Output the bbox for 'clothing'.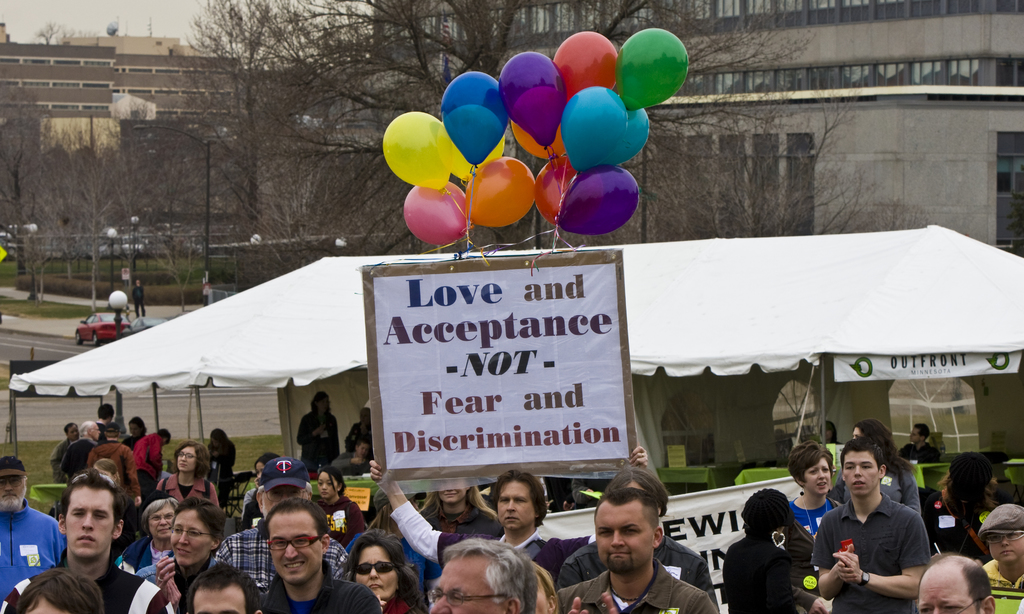
0 503 72 604.
